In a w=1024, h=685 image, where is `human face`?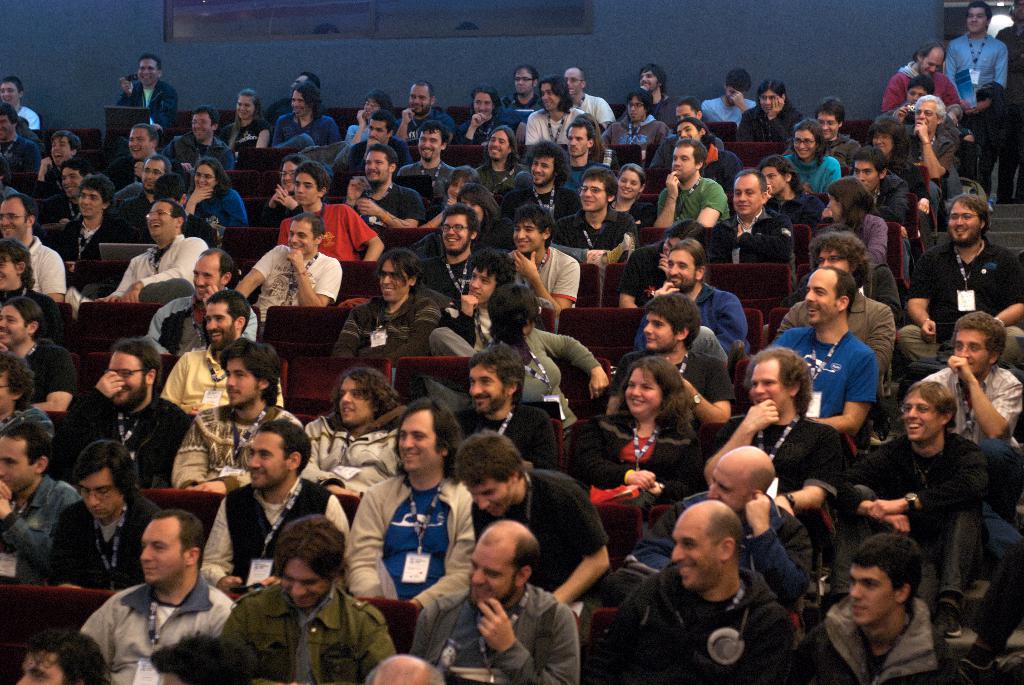
locate(707, 472, 742, 504).
